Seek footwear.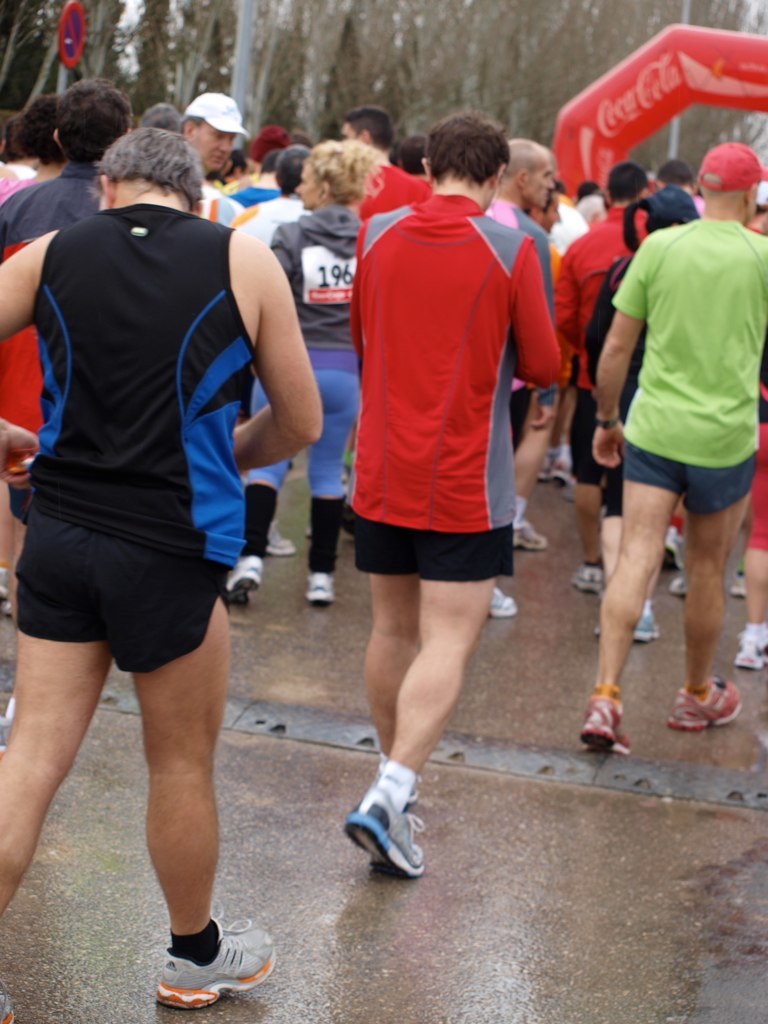
rect(506, 521, 544, 553).
